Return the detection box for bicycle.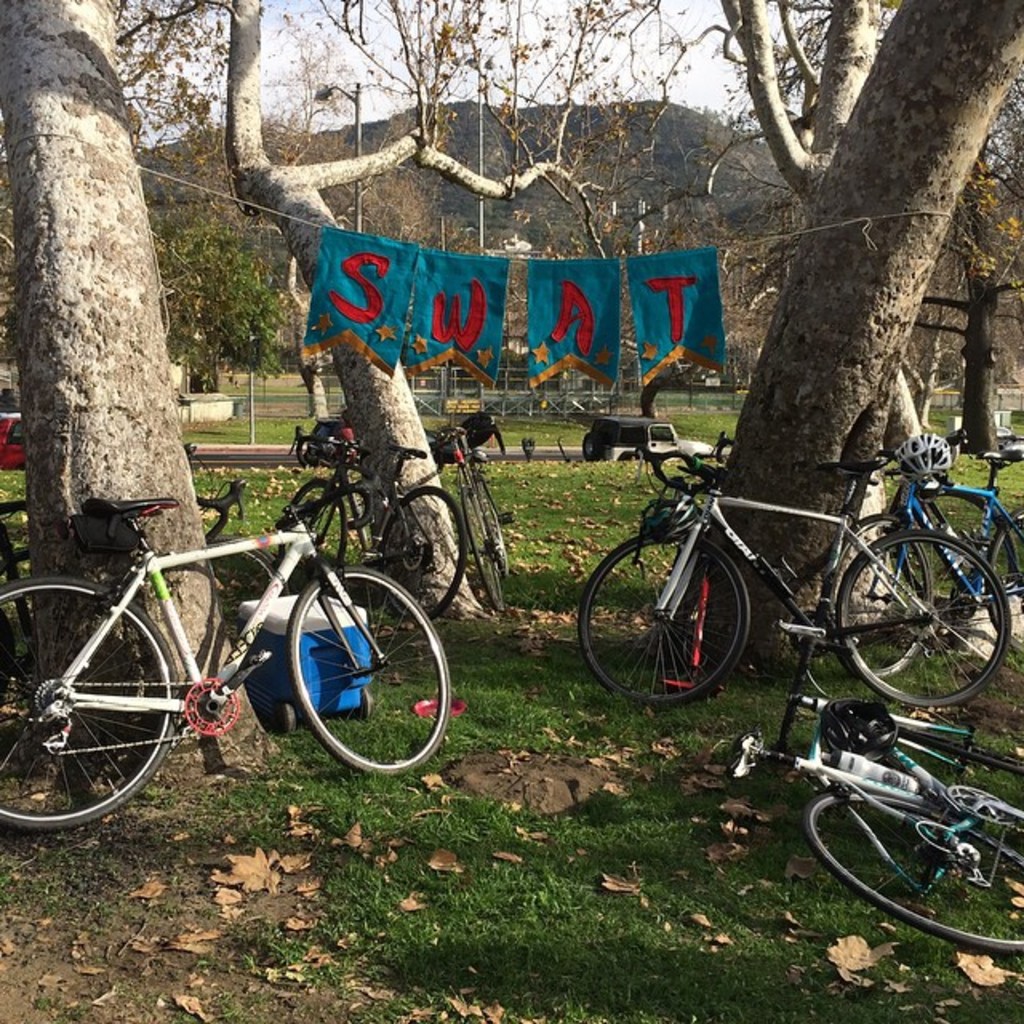
(x1=819, y1=438, x2=1022, y2=645).
